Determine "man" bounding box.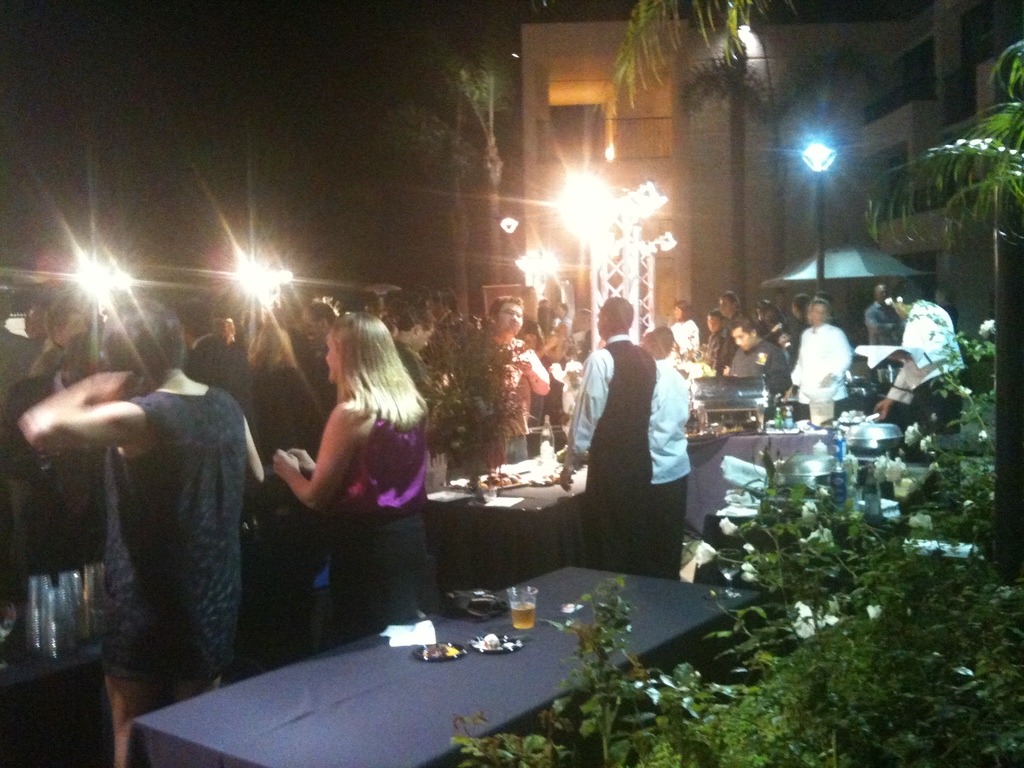
Determined: detection(485, 294, 552, 468).
